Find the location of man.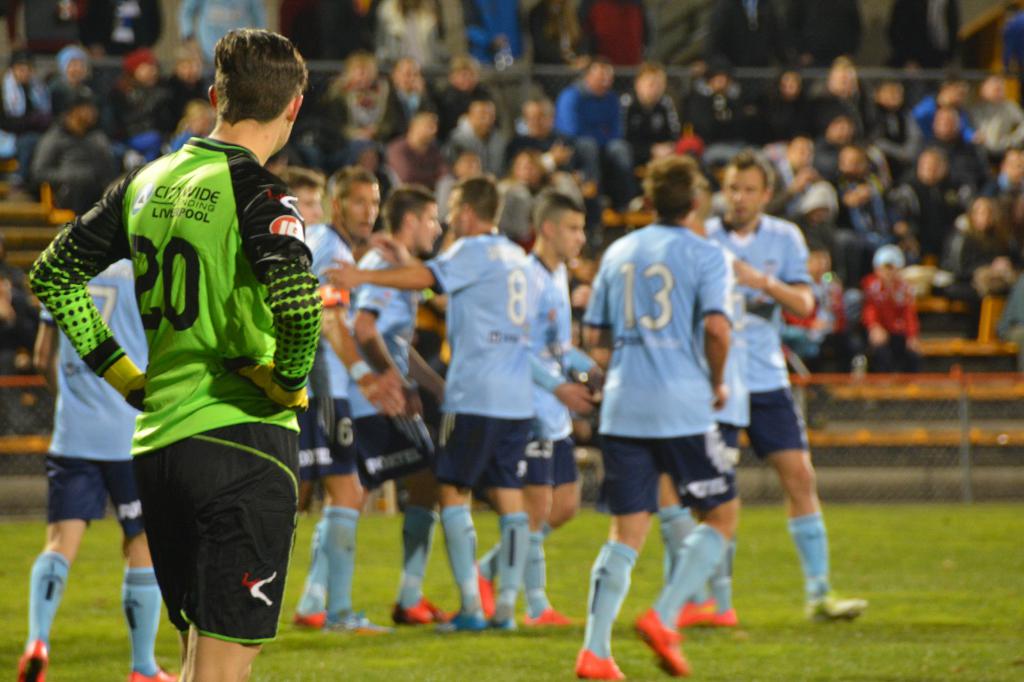
Location: [left=15, top=255, right=180, bottom=681].
